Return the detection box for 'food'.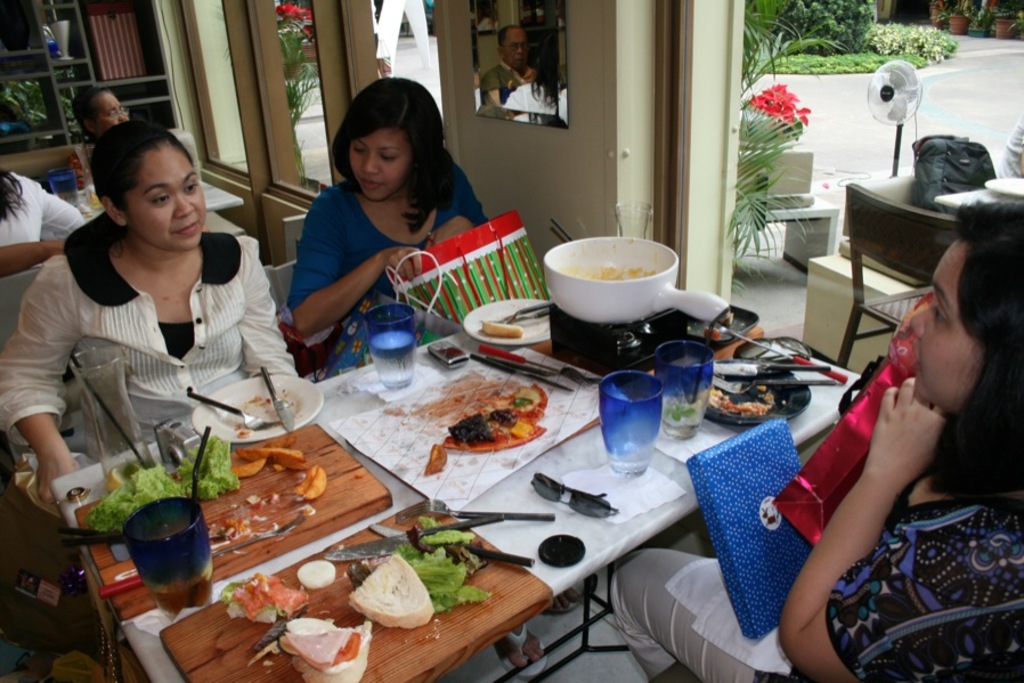
[x1=87, y1=433, x2=330, y2=545].
